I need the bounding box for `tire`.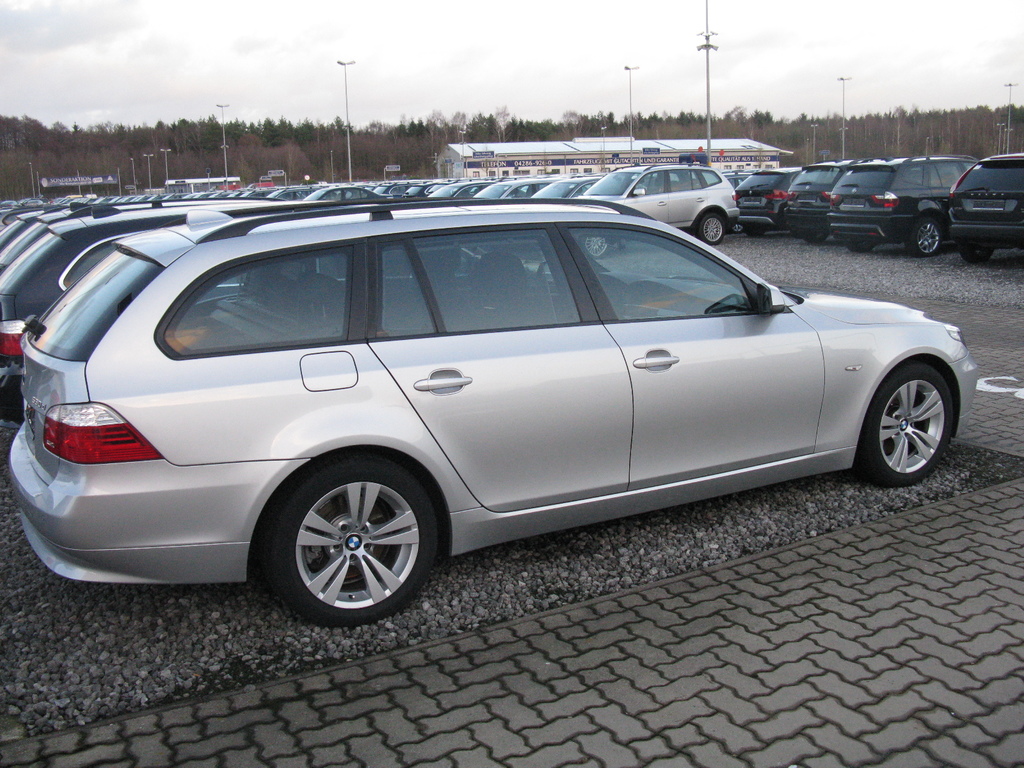
Here it is: rect(580, 237, 607, 257).
